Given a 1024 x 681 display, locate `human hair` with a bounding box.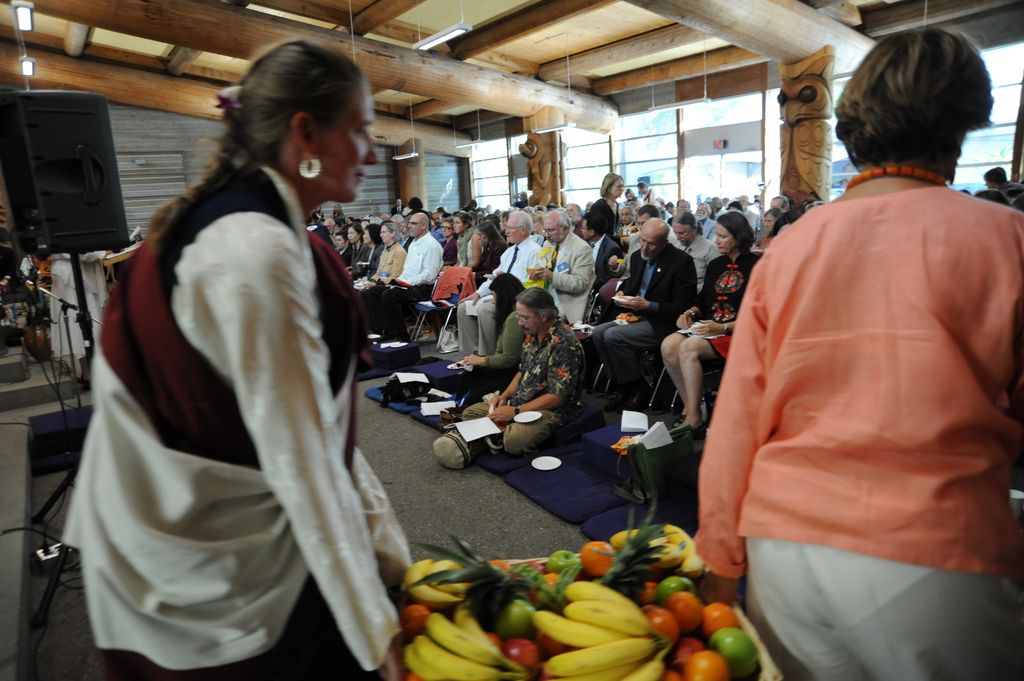
Located: <region>771, 192, 788, 208</region>.
